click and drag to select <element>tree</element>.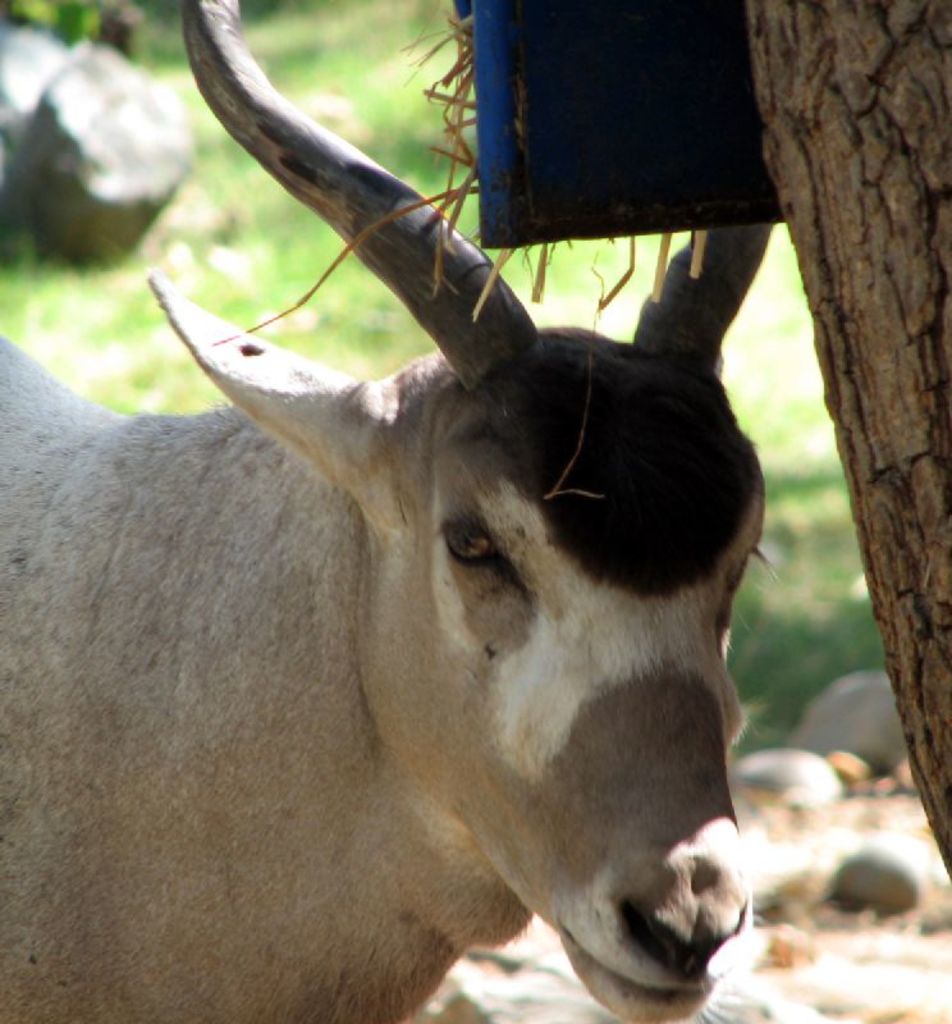
Selection: <region>750, 0, 951, 879</region>.
